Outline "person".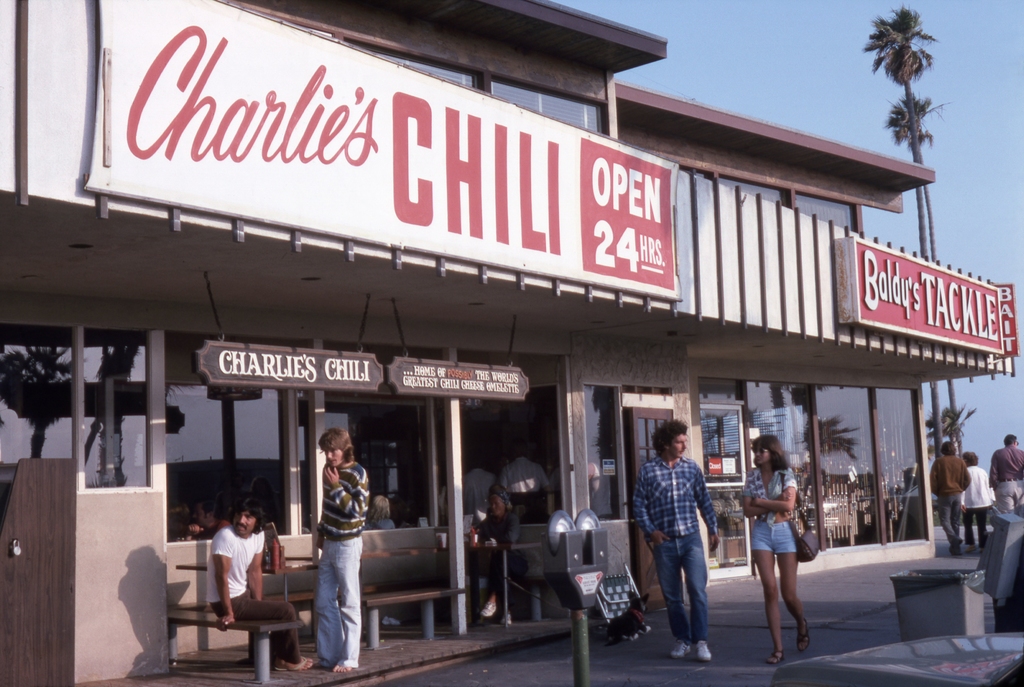
Outline: bbox=(931, 443, 964, 549).
